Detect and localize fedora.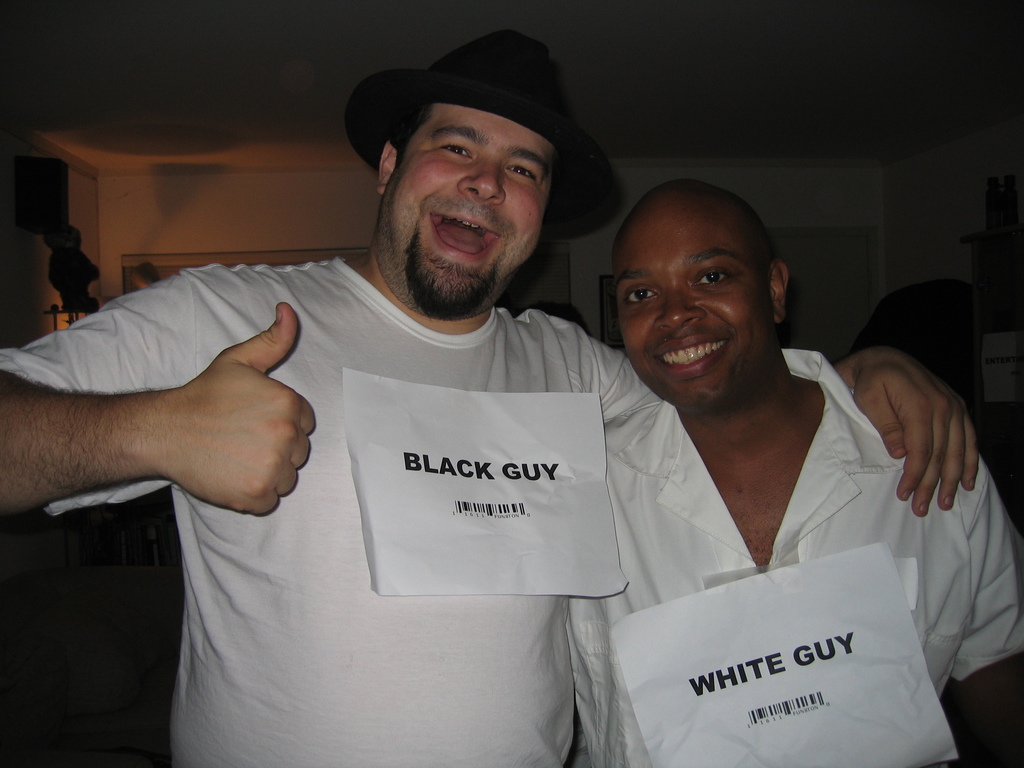
Localized at [left=348, top=29, right=626, bottom=244].
